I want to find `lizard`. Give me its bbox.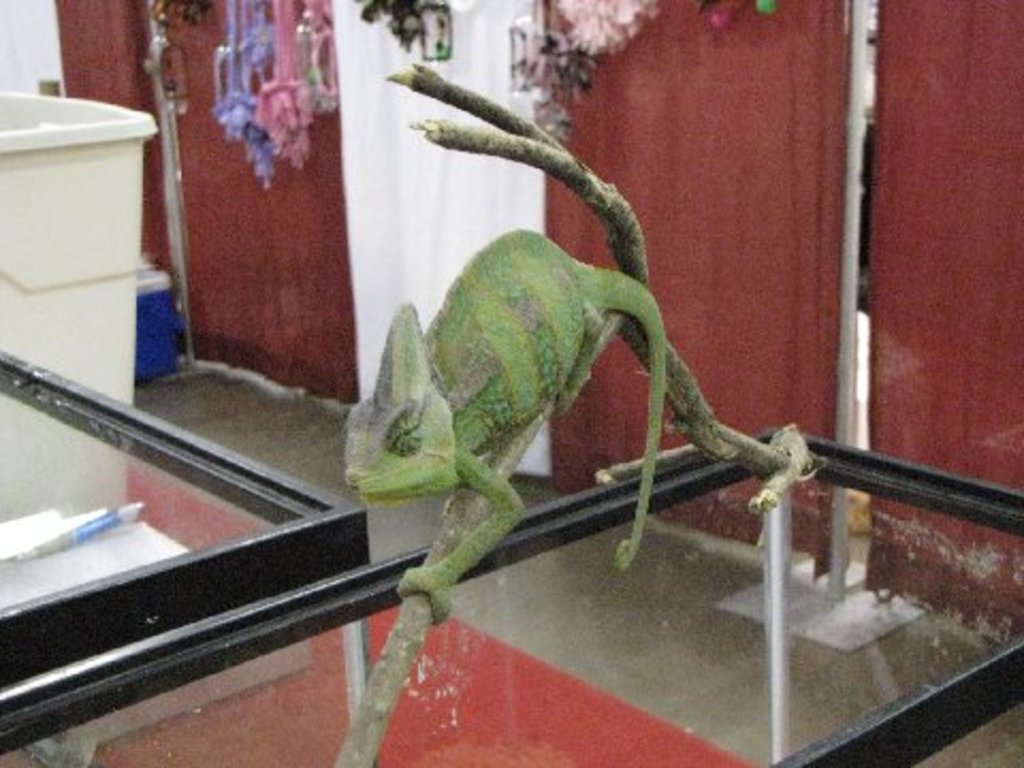
locate(348, 228, 783, 621).
